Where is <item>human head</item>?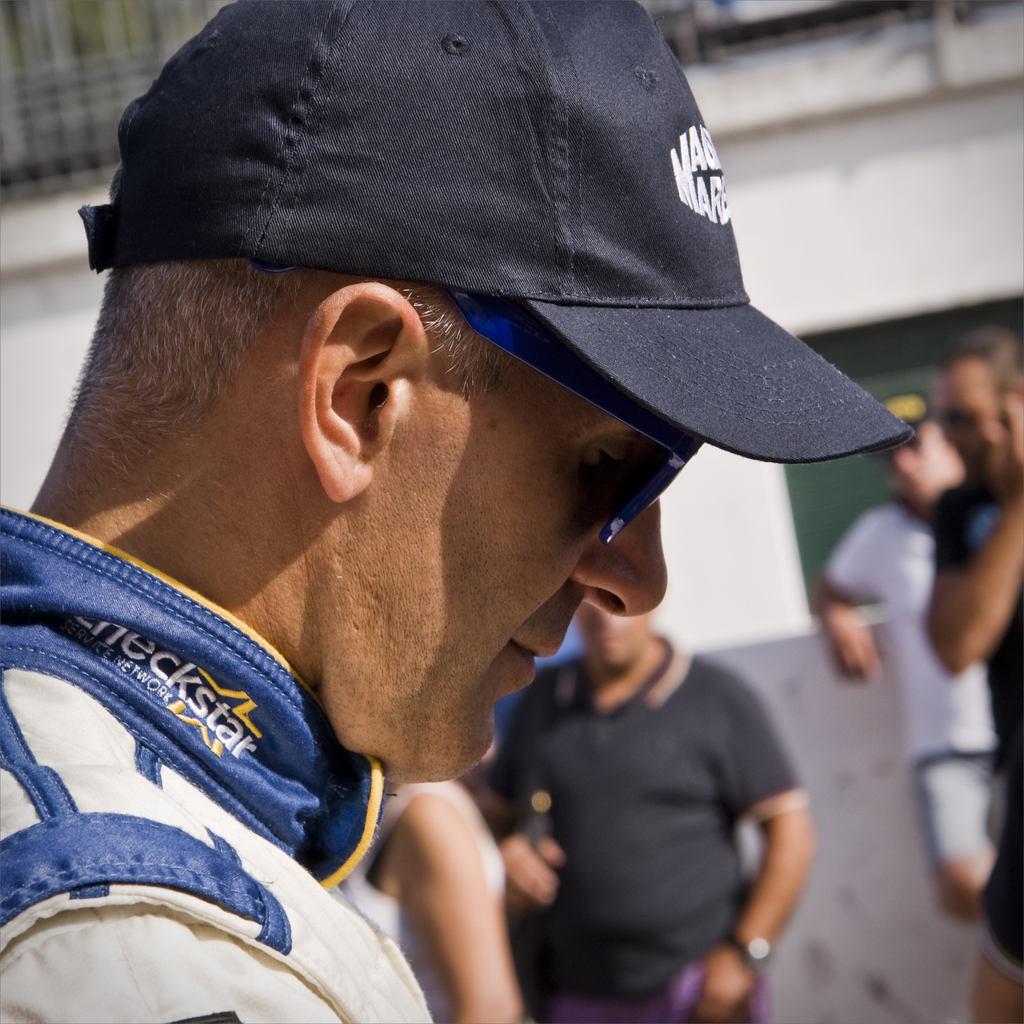
select_region(926, 326, 1023, 491).
